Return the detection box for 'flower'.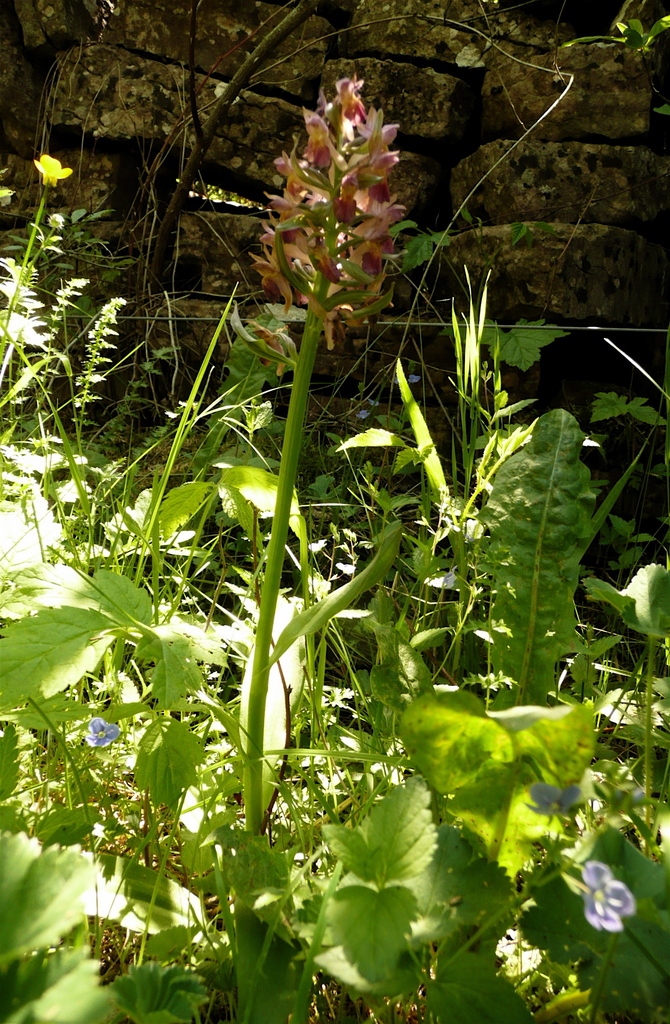
<region>355, 408, 370, 420</region>.
